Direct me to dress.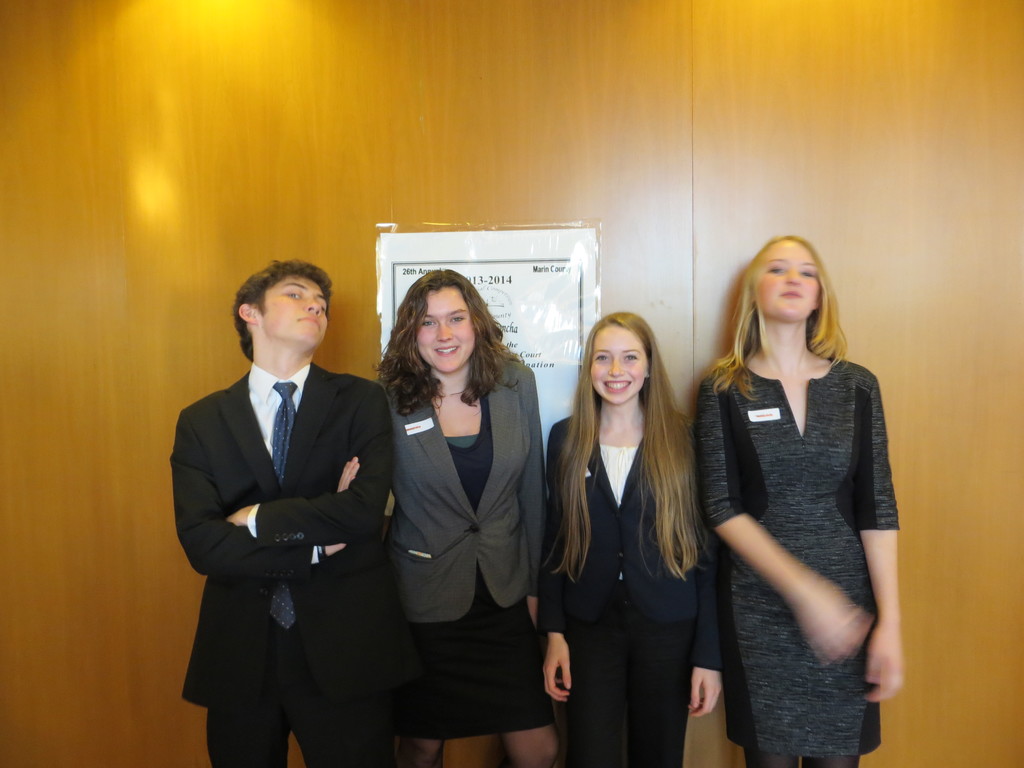
Direction: 693,322,879,668.
